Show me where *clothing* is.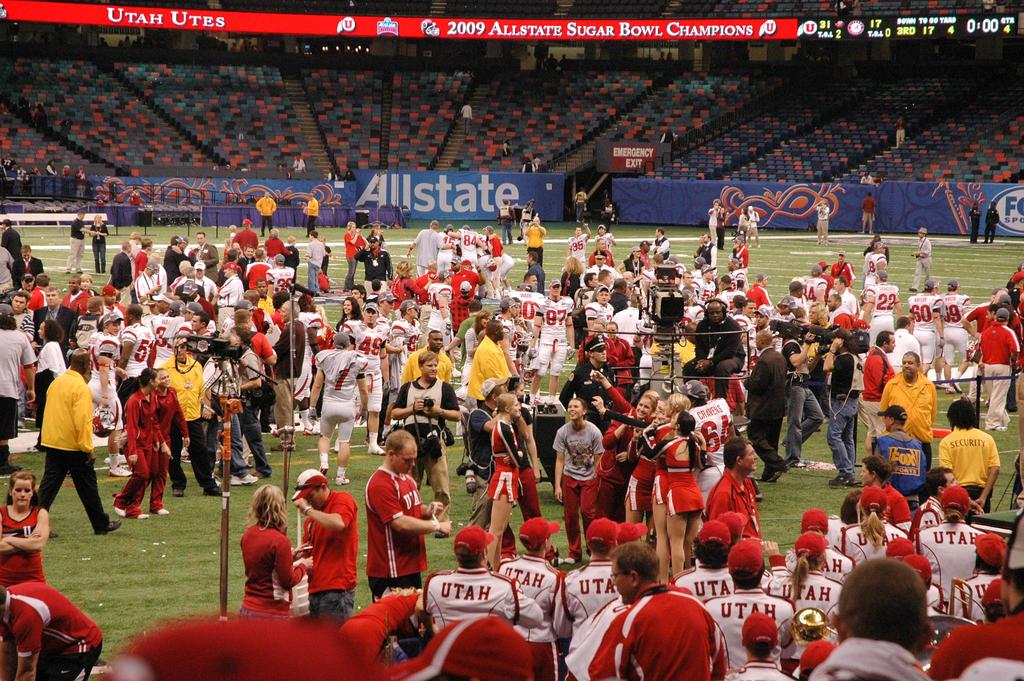
*clothing* is at 859:196:879:230.
